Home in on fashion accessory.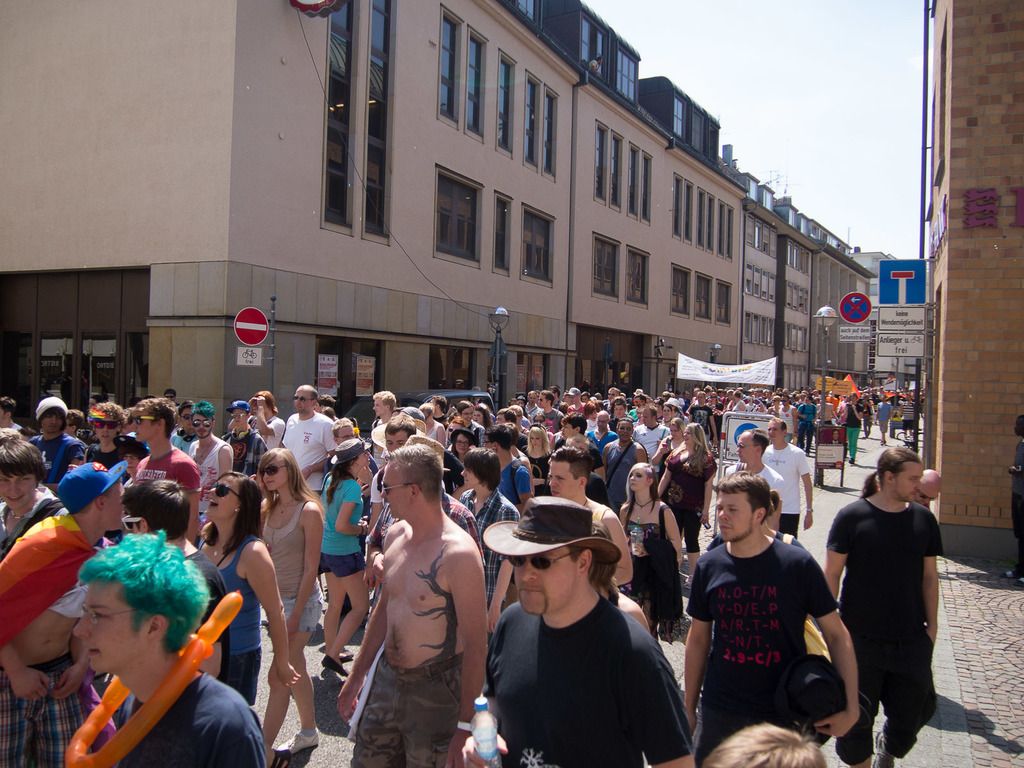
Homed in at box(280, 728, 321, 744).
